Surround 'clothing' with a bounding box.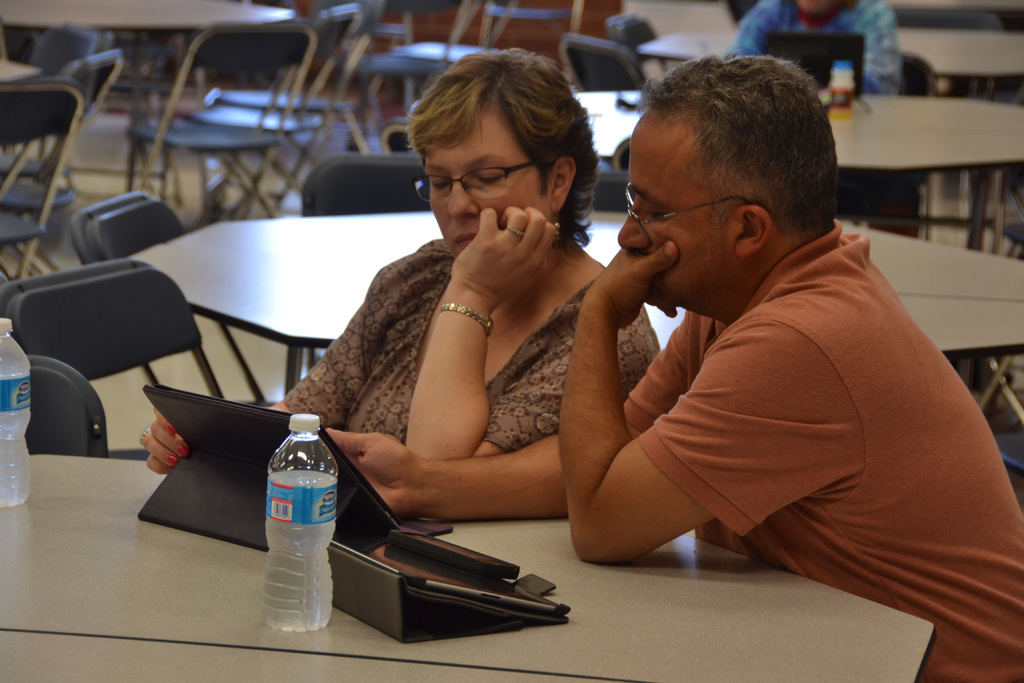
726,0,908,95.
